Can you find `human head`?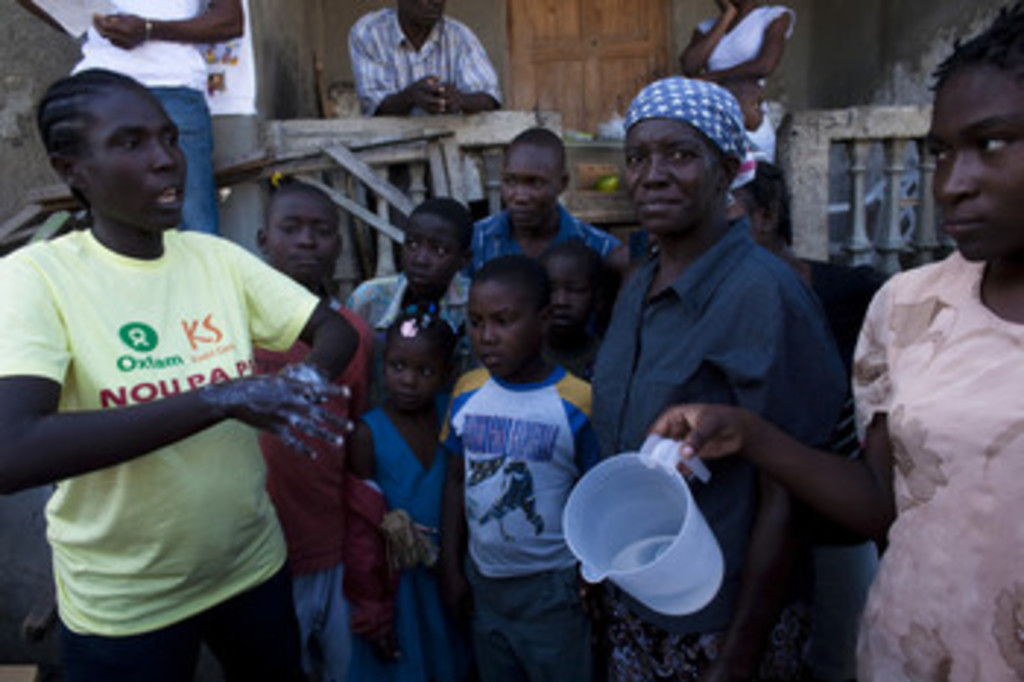
Yes, bounding box: bbox=[383, 310, 459, 416].
